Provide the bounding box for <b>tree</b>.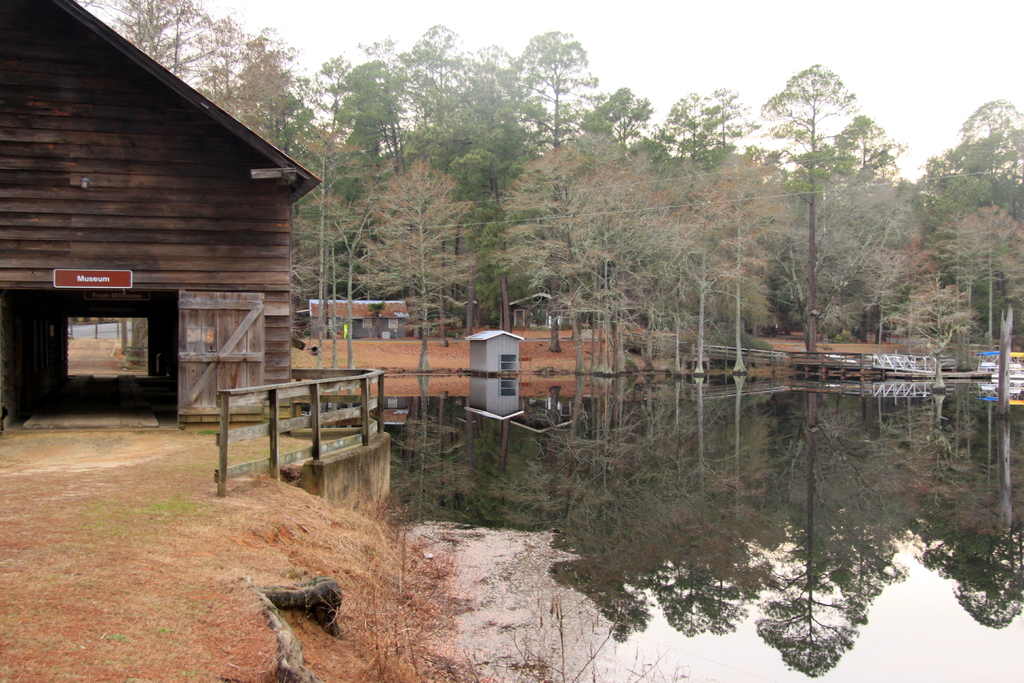
394:20:471:144.
